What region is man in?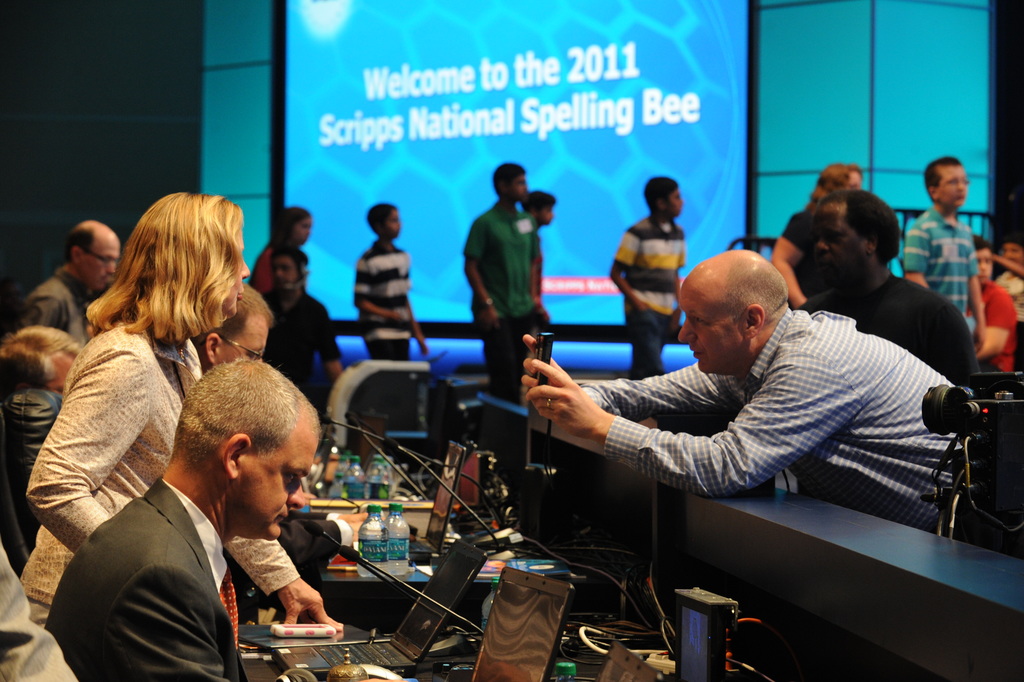
{"left": 44, "top": 355, "right": 333, "bottom": 681}.
